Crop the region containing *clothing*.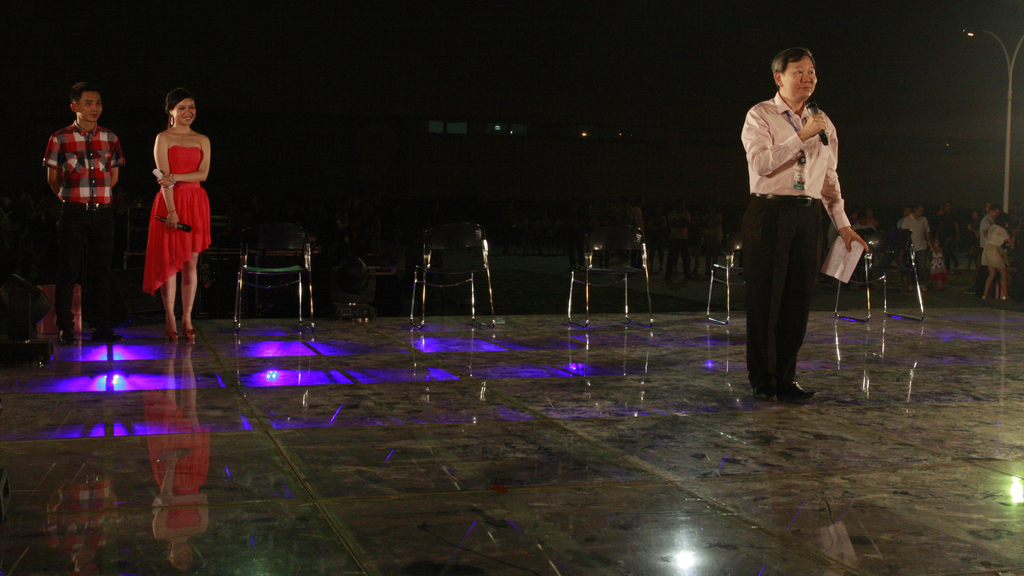
Crop region: box(141, 141, 211, 291).
